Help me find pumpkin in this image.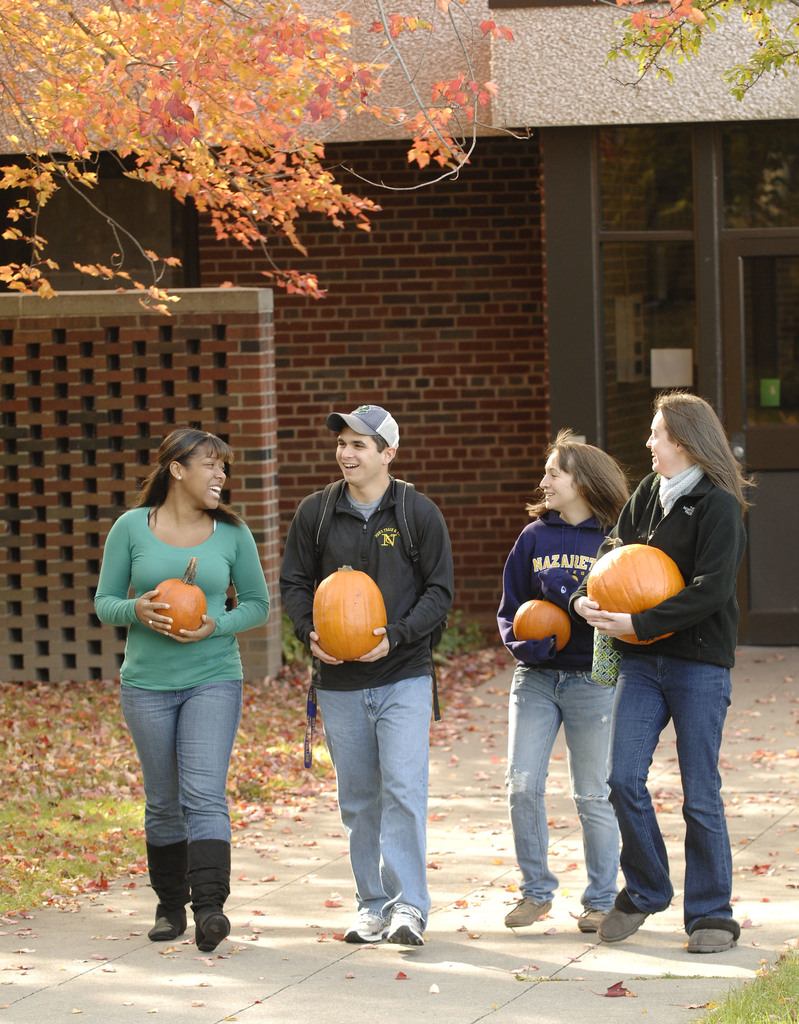
Found it: l=136, t=557, r=213, b=637.
